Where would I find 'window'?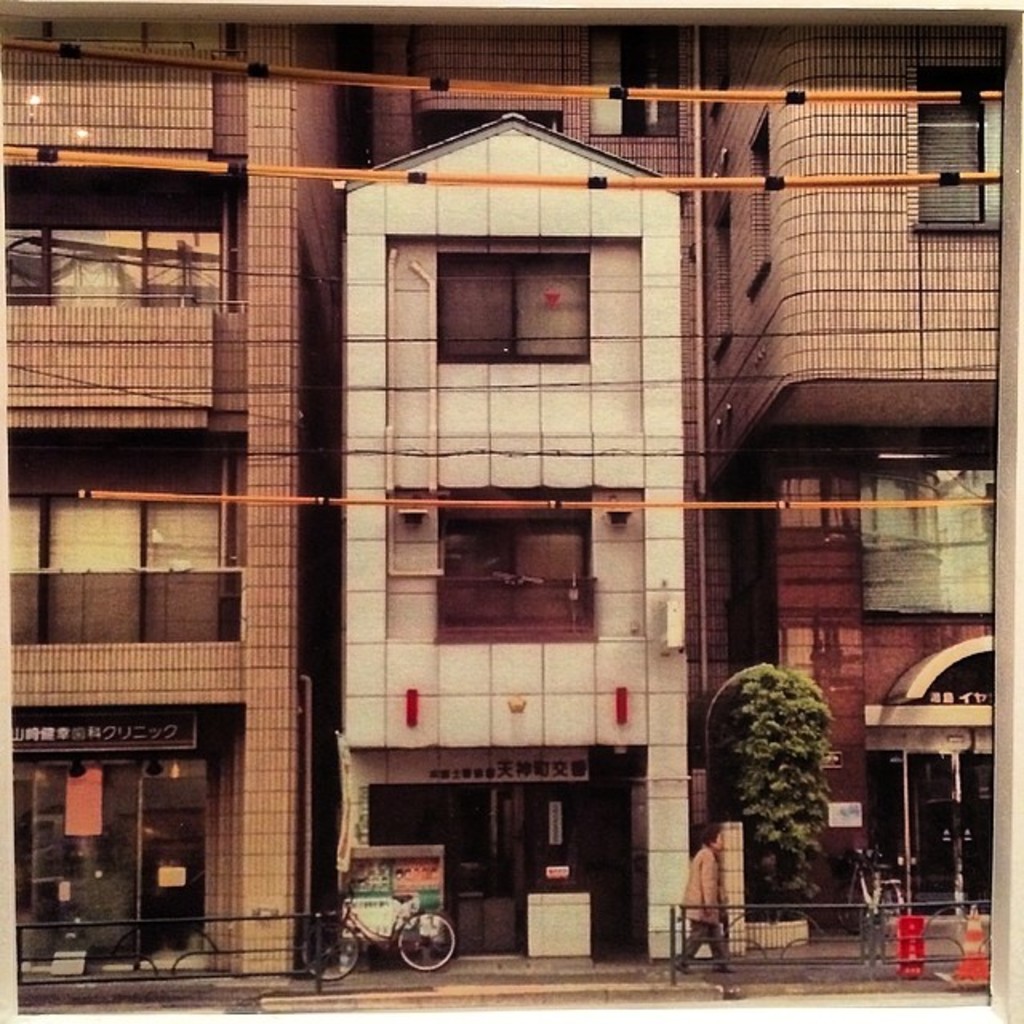
At (909, 62, 1013, 232).
